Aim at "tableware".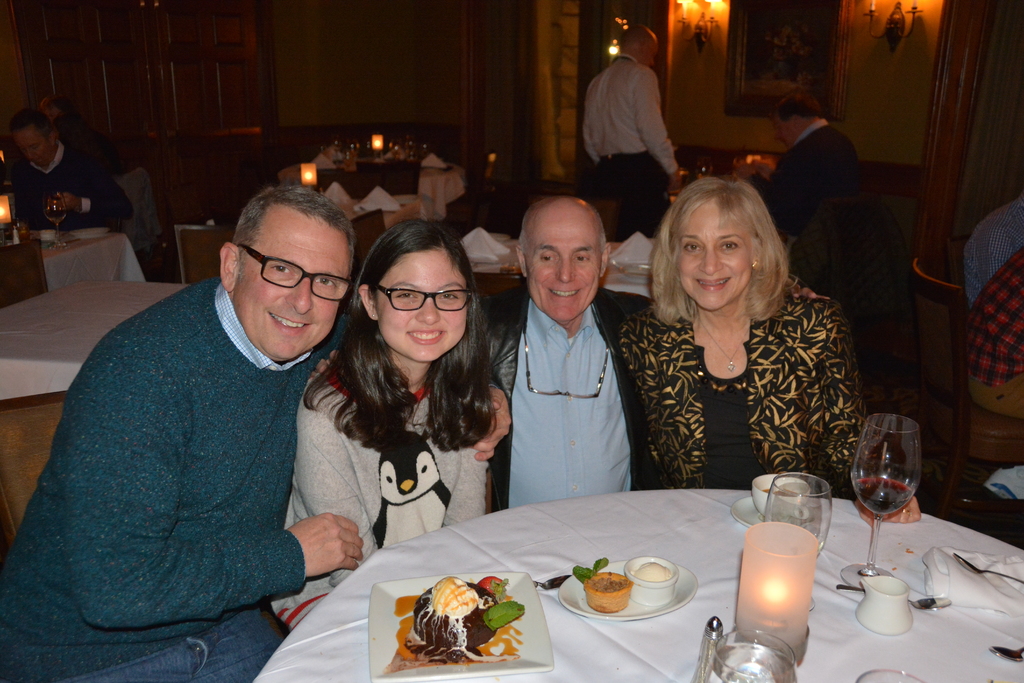
Aimed at select_region(532, 576, 572, 592).
